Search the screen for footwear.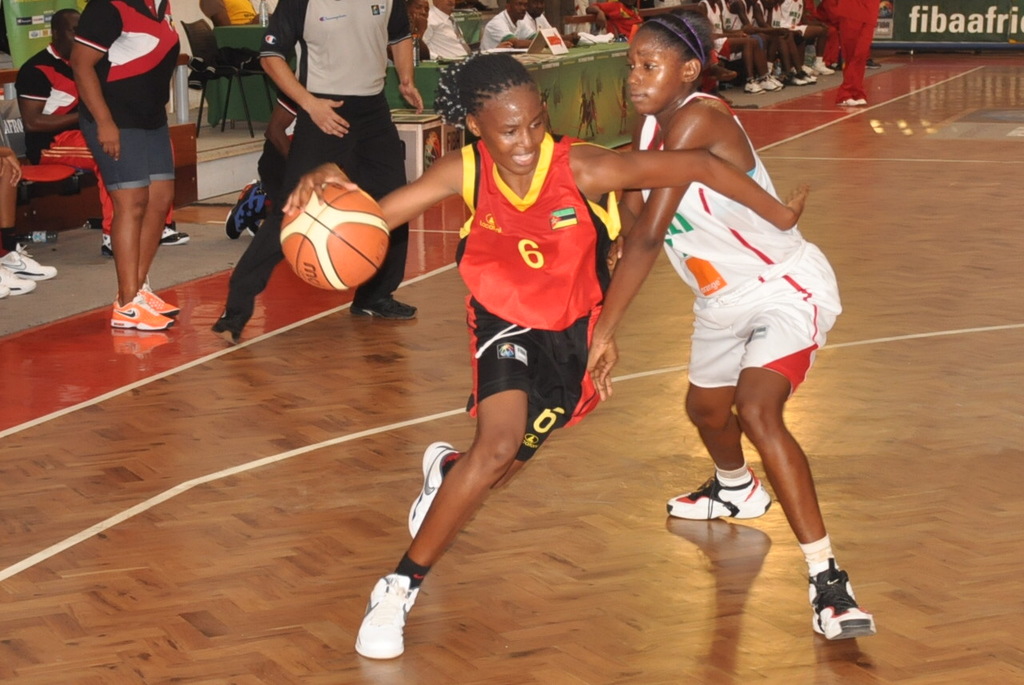
Found at BBox(754, 78, 769, 96).
